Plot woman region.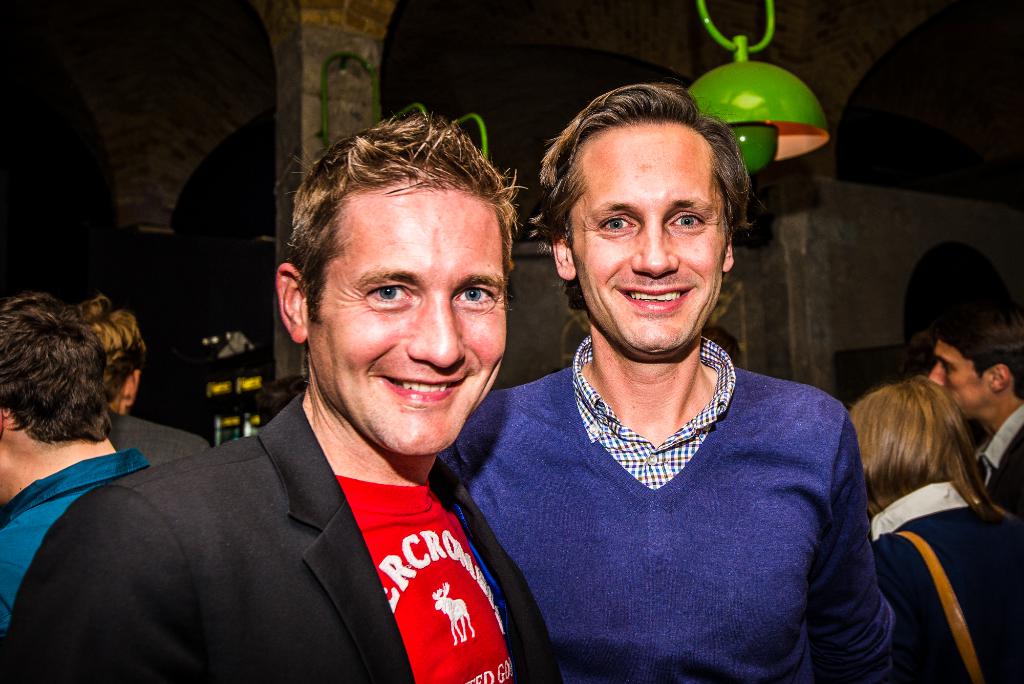
Plotted at rect(842, 379, 1023, 683).
